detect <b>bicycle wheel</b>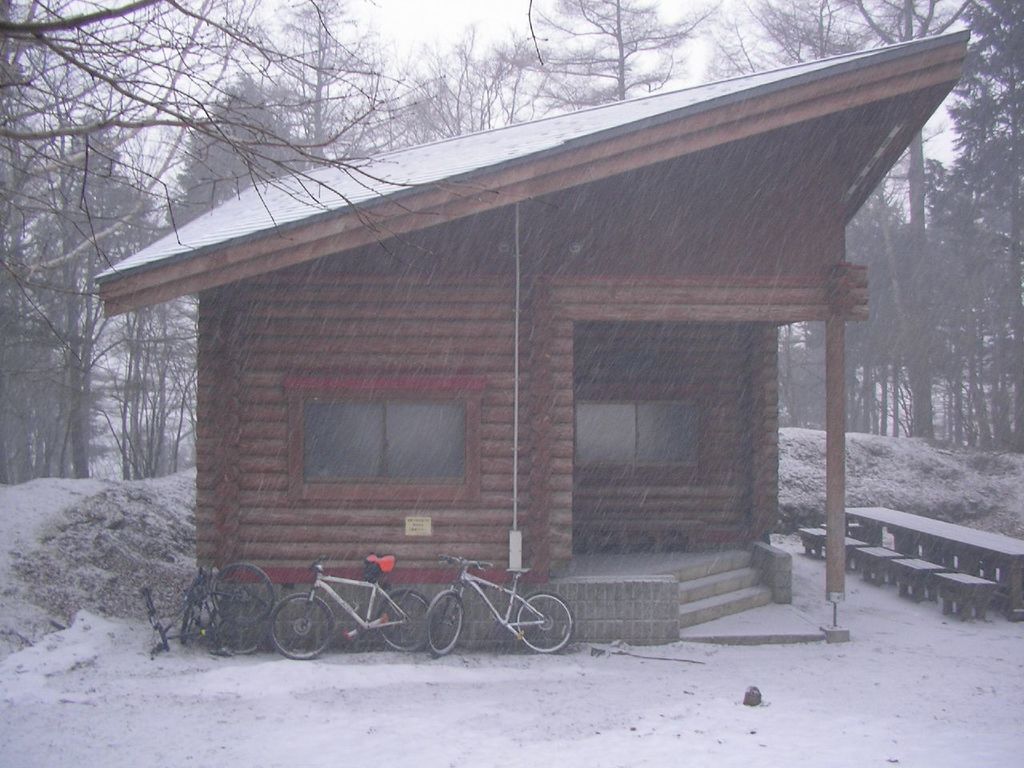
crop(370, 586, 437, 656)
